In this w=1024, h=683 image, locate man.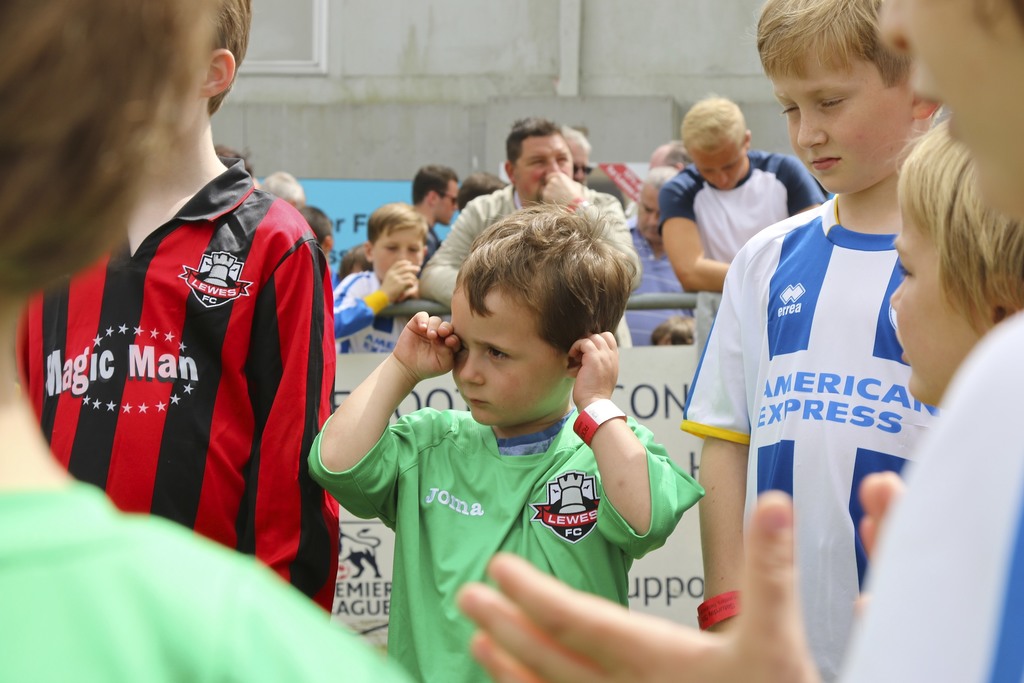
Bounding box: [256, 172, 308, 210].
